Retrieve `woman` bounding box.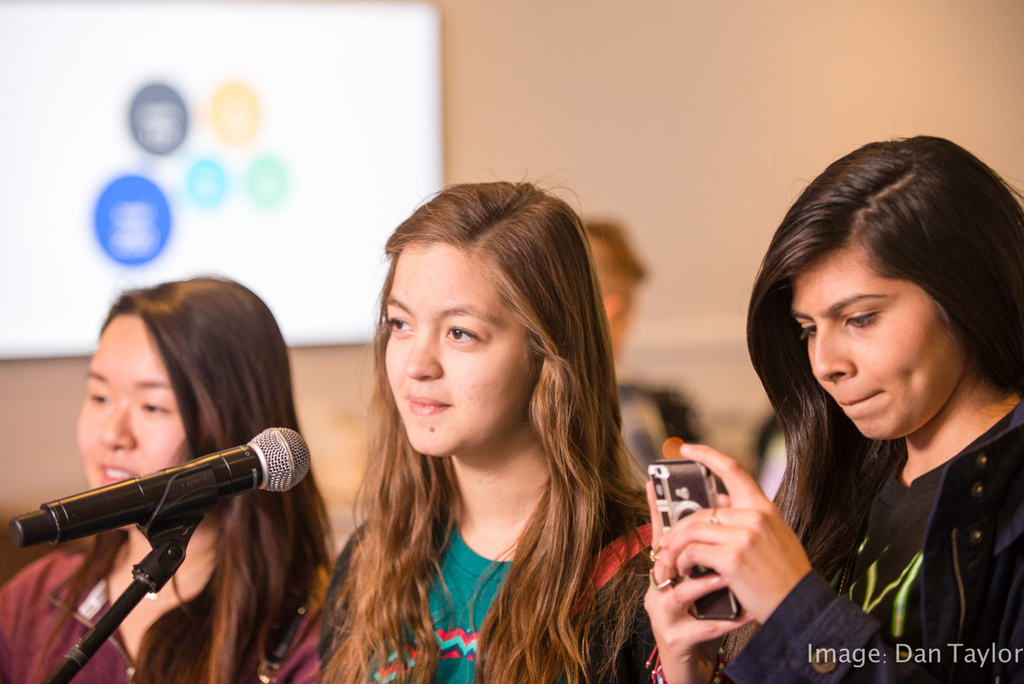
Bounding box: left=635, top=135, right=1023, bottom=683.
